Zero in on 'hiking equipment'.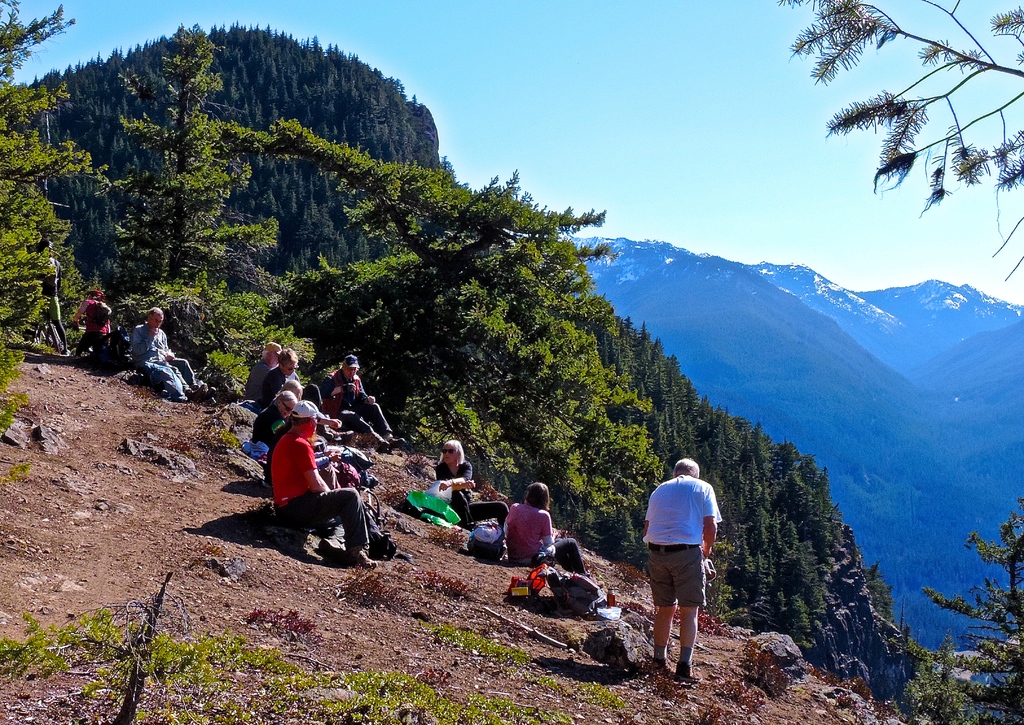
Zeroed in: 504, 563, 610, 618.
